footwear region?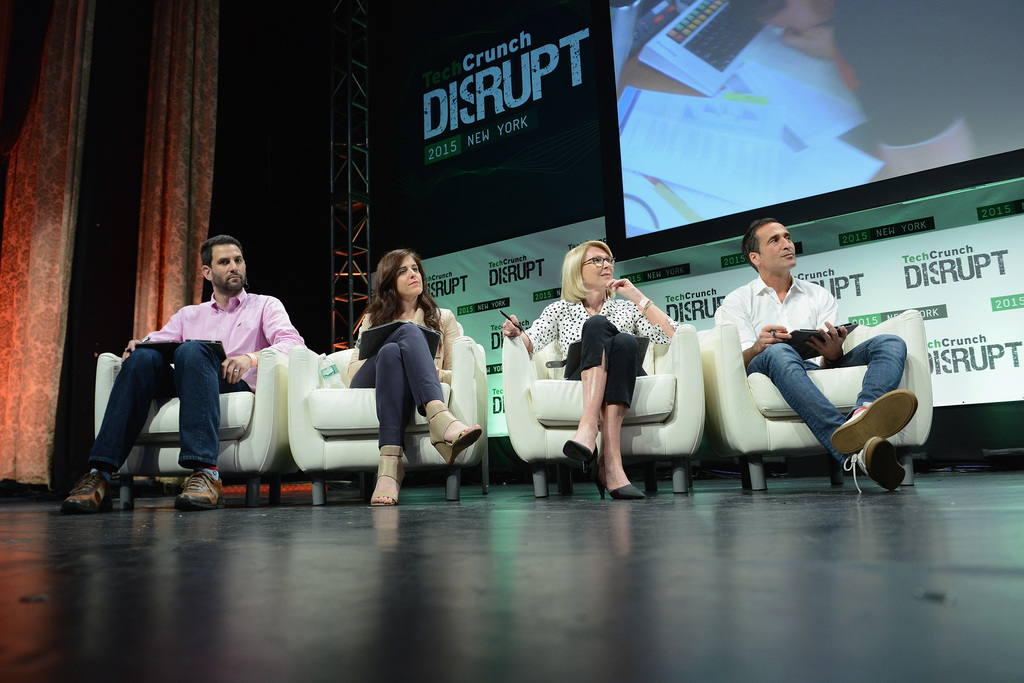
box=[173, 470, 227, 507]
